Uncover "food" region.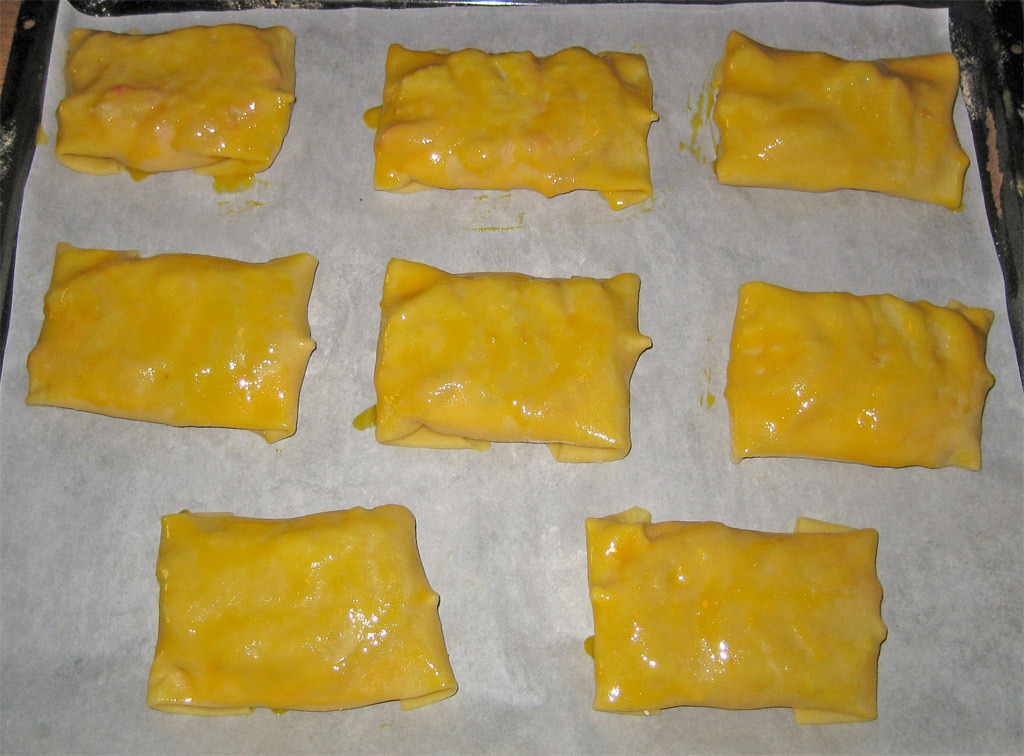
Uncovered: pyautogui.locateOnScreen(597, 509, 874, 719).
